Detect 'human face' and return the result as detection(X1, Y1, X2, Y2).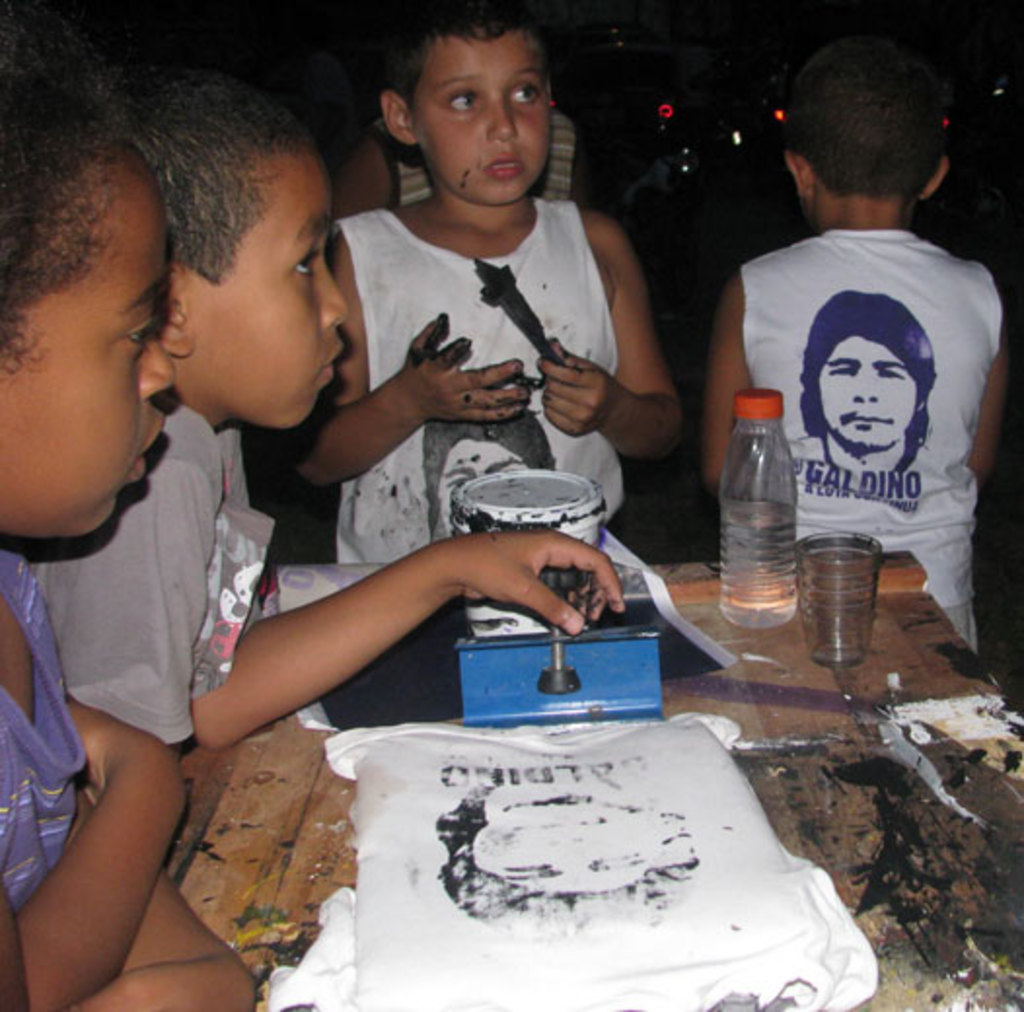
detection(0, 140, 181, 541).
